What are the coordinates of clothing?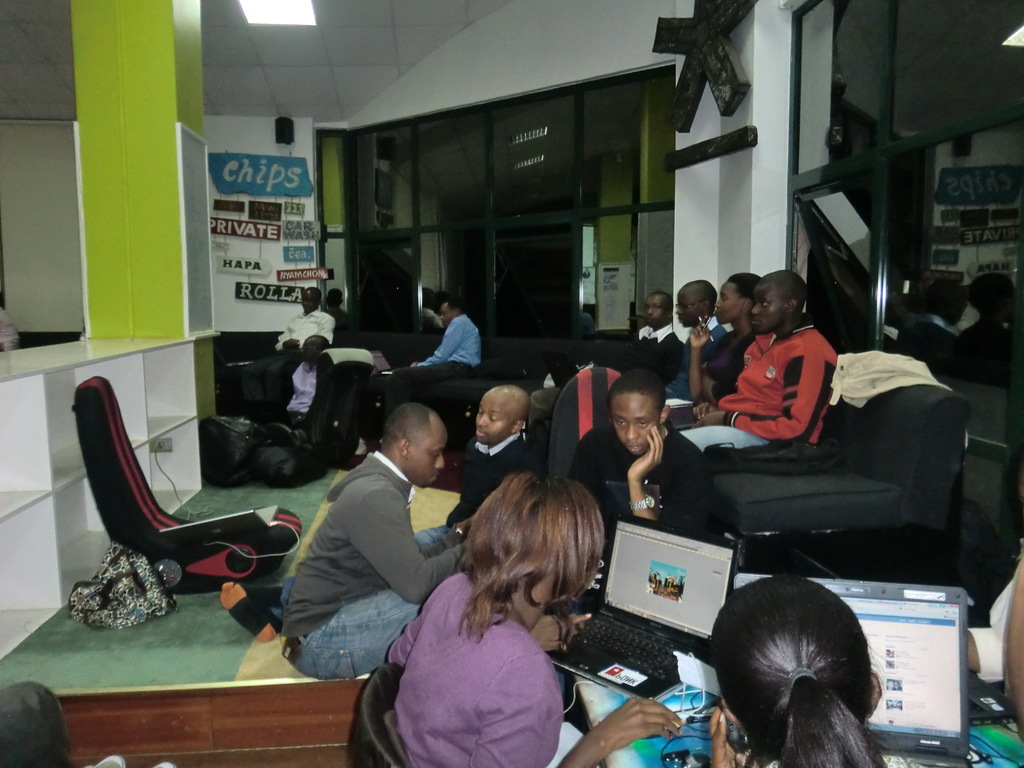
bbox=(371, 367, 479, 425).
